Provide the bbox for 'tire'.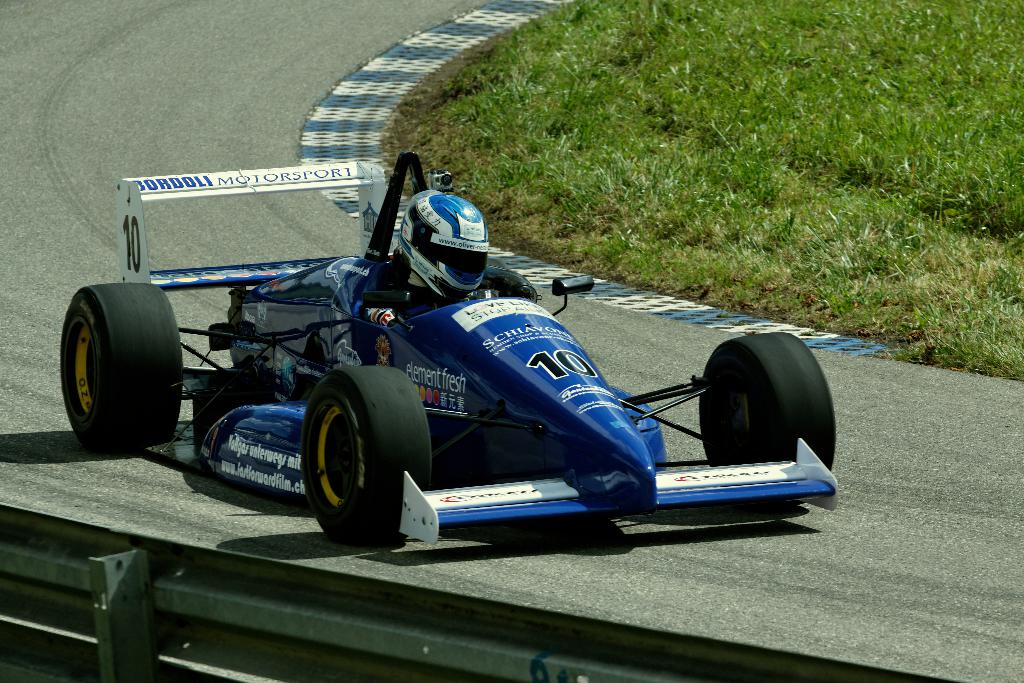
pyautogui.locateOnScreen(478, 259, 540, 313).
